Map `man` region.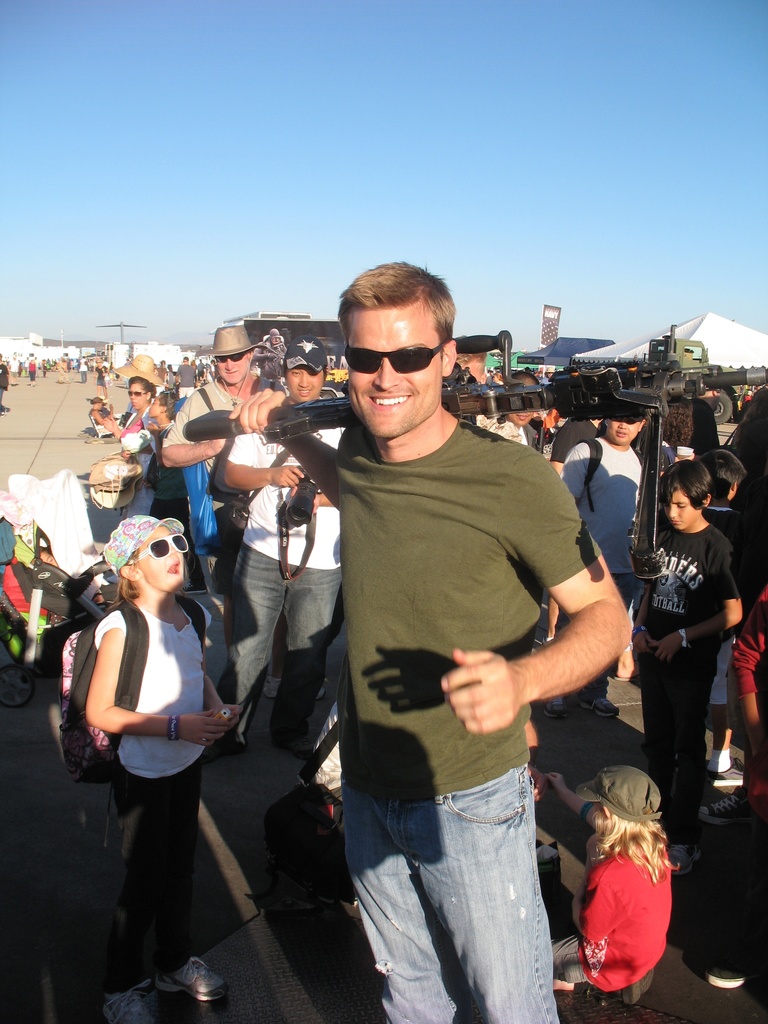
Mapped to {"x1": 113, "y1": 376, "x2": 158, "y2": 439}.
